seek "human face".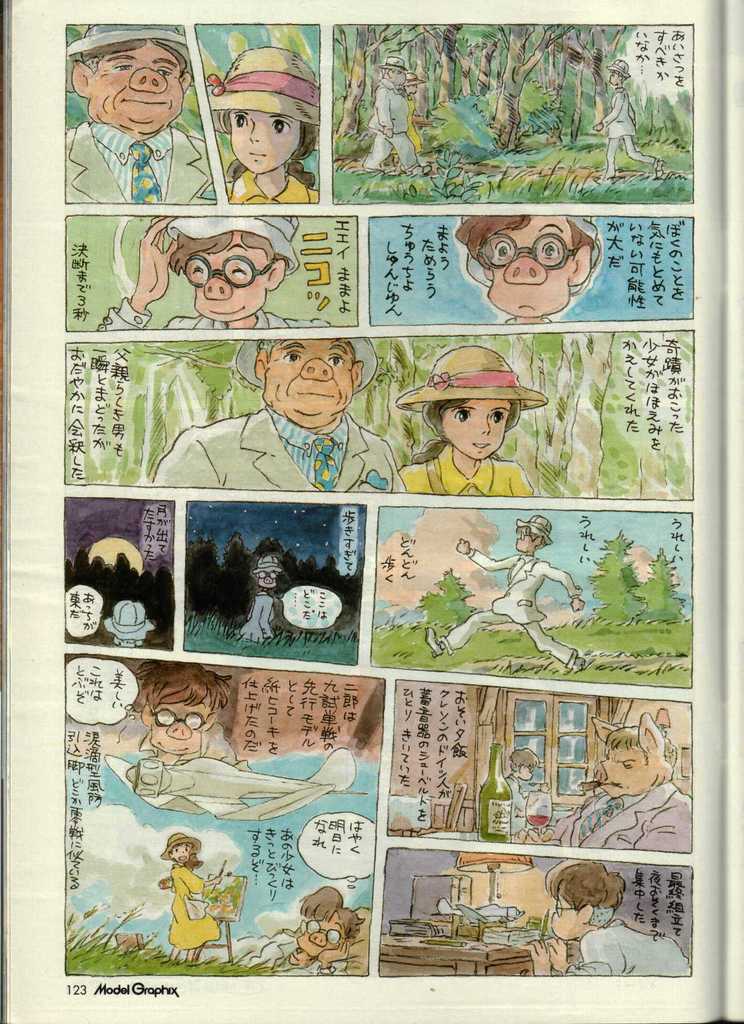
pyautogui.locateOnScreen(545, 889, 579, 941).
